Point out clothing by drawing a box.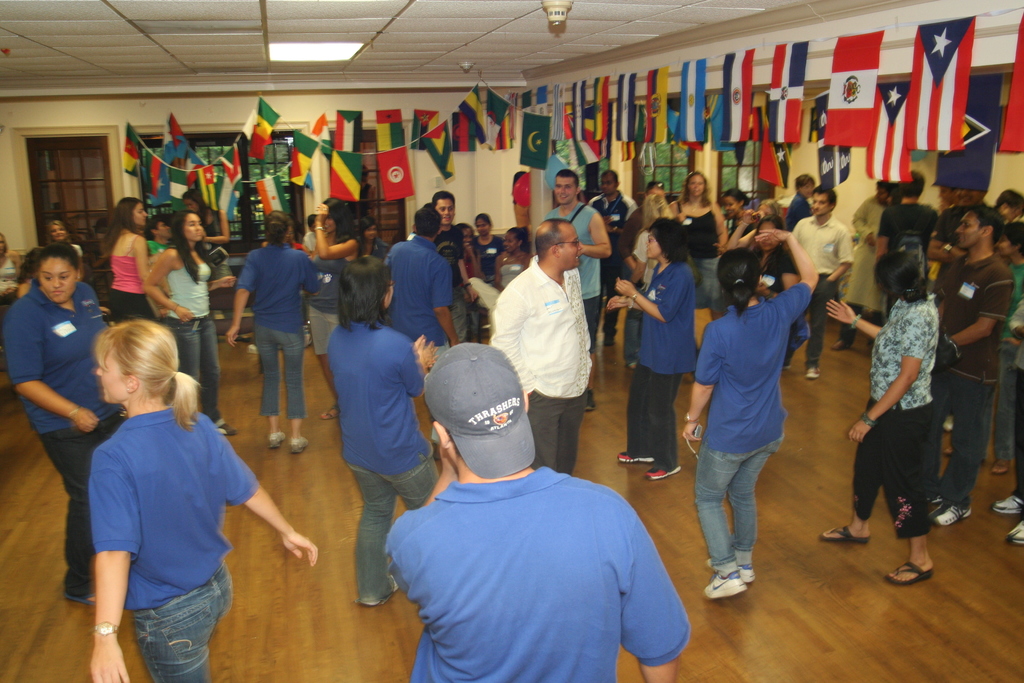
[311, 230, 356, 360].
